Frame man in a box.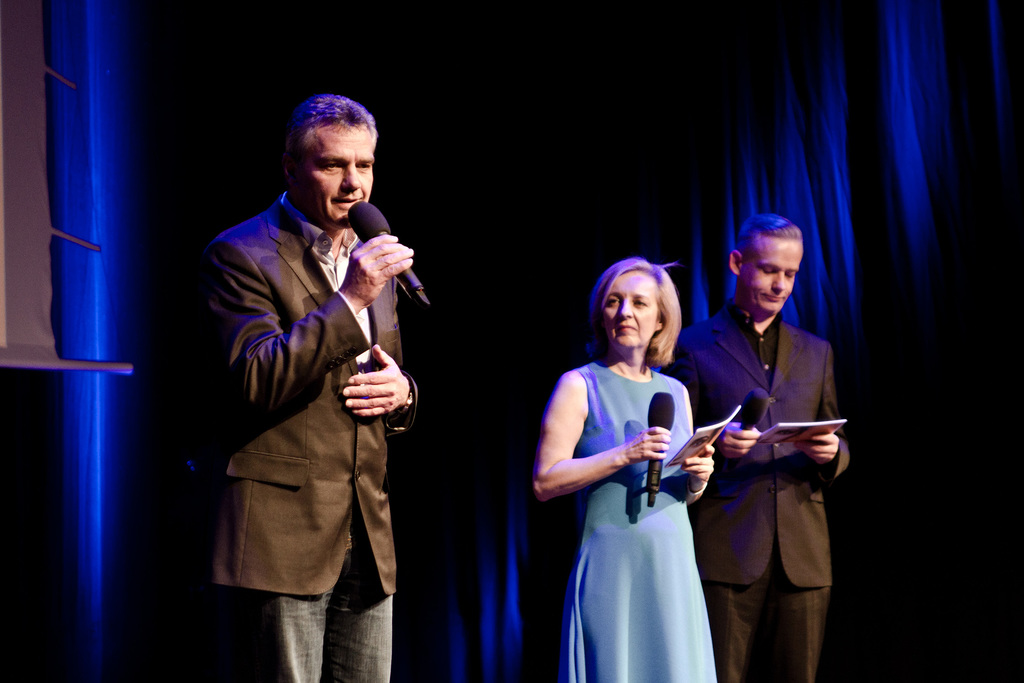
select_region(682, 204, 852, 679).
